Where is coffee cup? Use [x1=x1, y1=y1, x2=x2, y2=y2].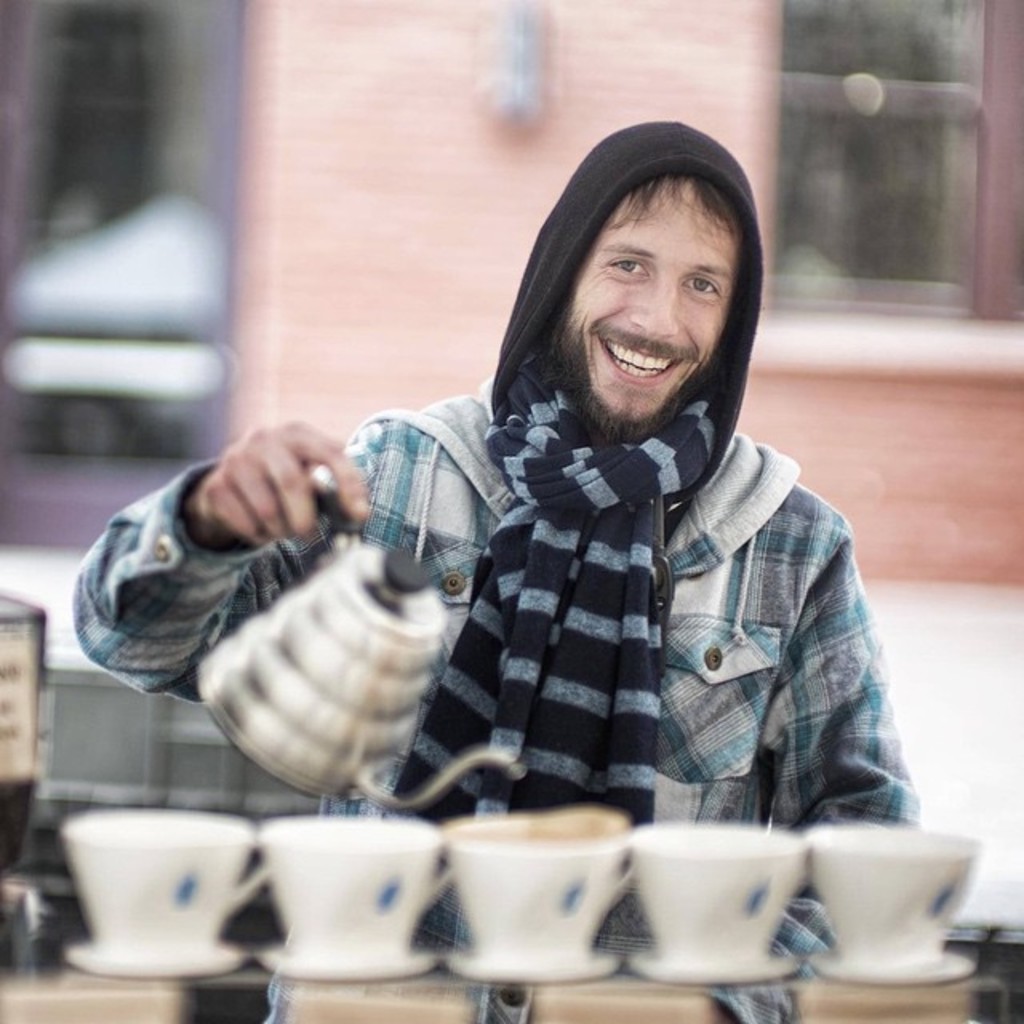
[x1=621, y1=816, x2=811, y2=990].
